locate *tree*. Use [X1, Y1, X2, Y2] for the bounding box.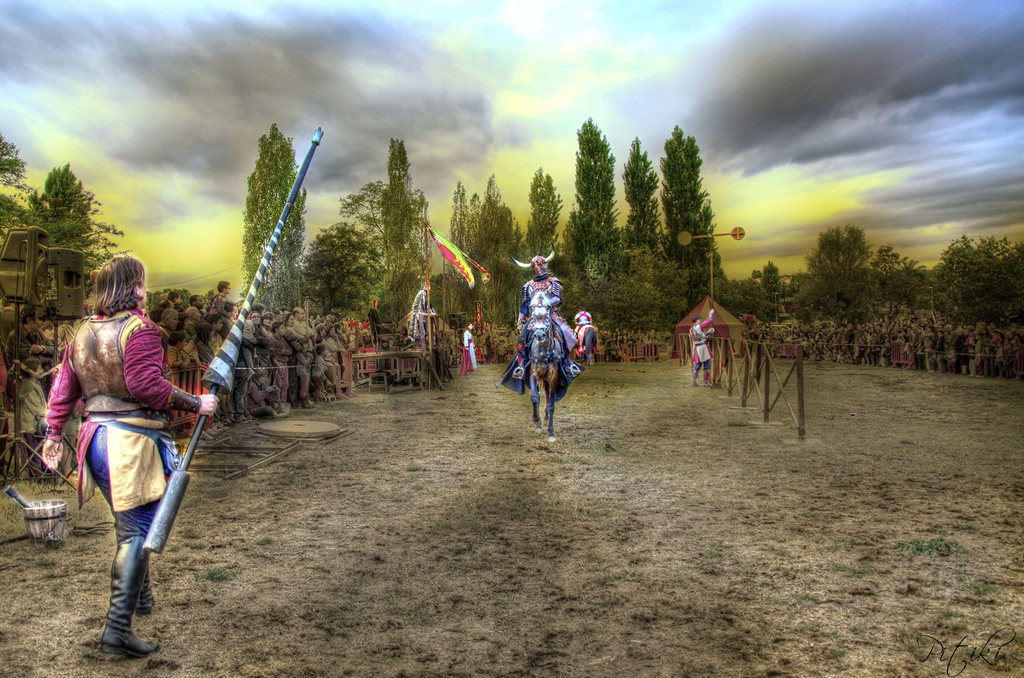
[0, 133, 127, 293].
